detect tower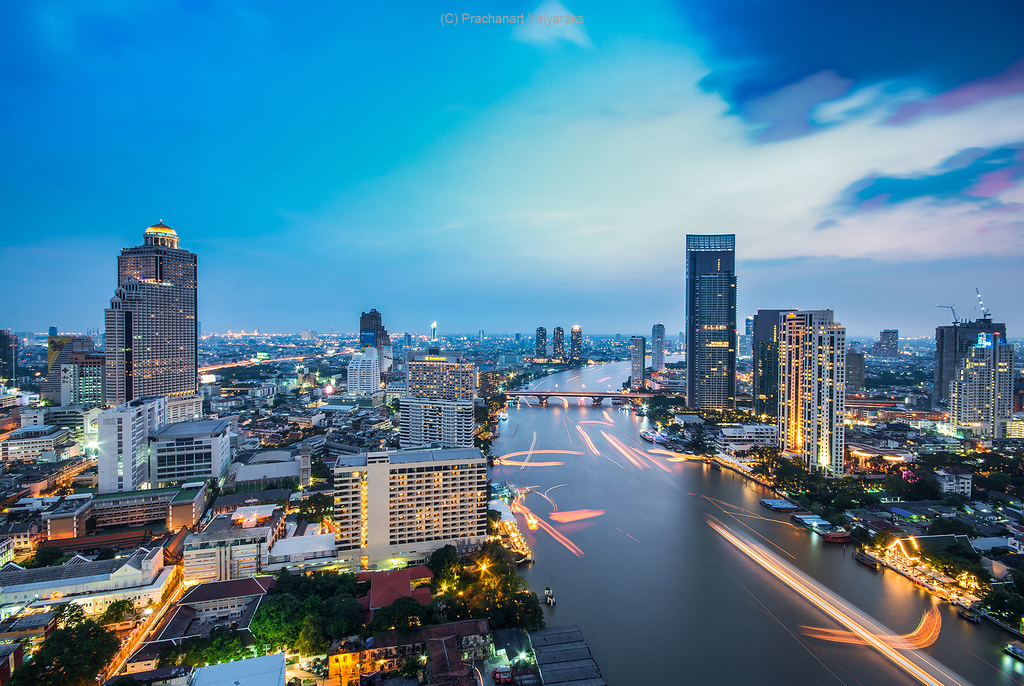
pyautogui.locateOnScreen(39, 334, 97, 403)
